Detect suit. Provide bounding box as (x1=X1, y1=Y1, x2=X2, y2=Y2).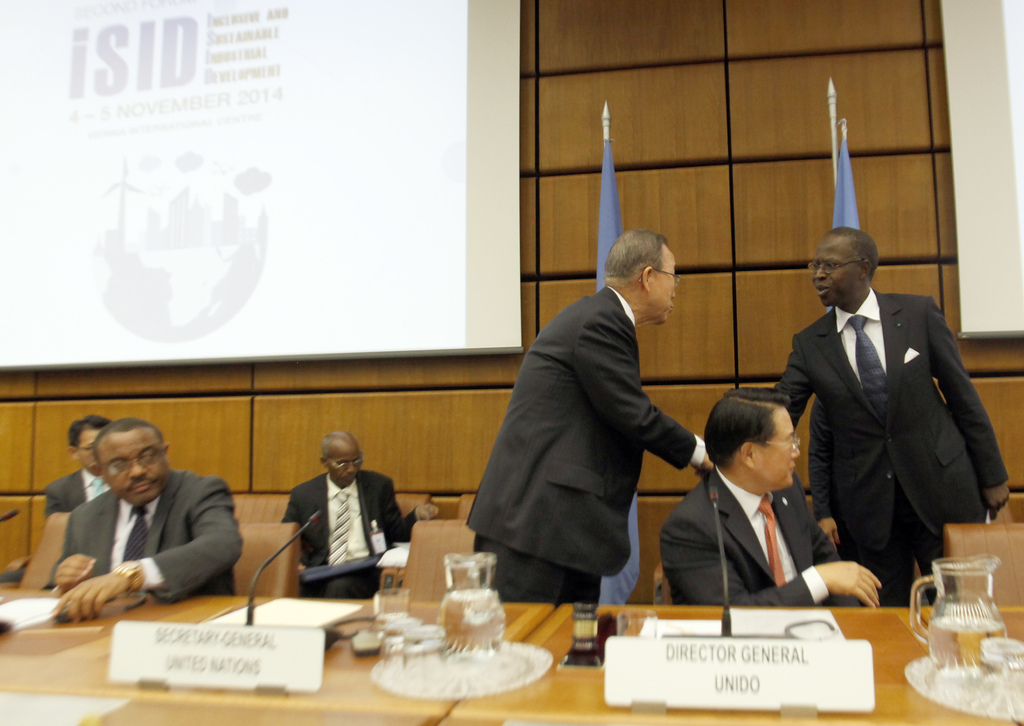
(x1=471, y1=246, x2=715, y2=626).
